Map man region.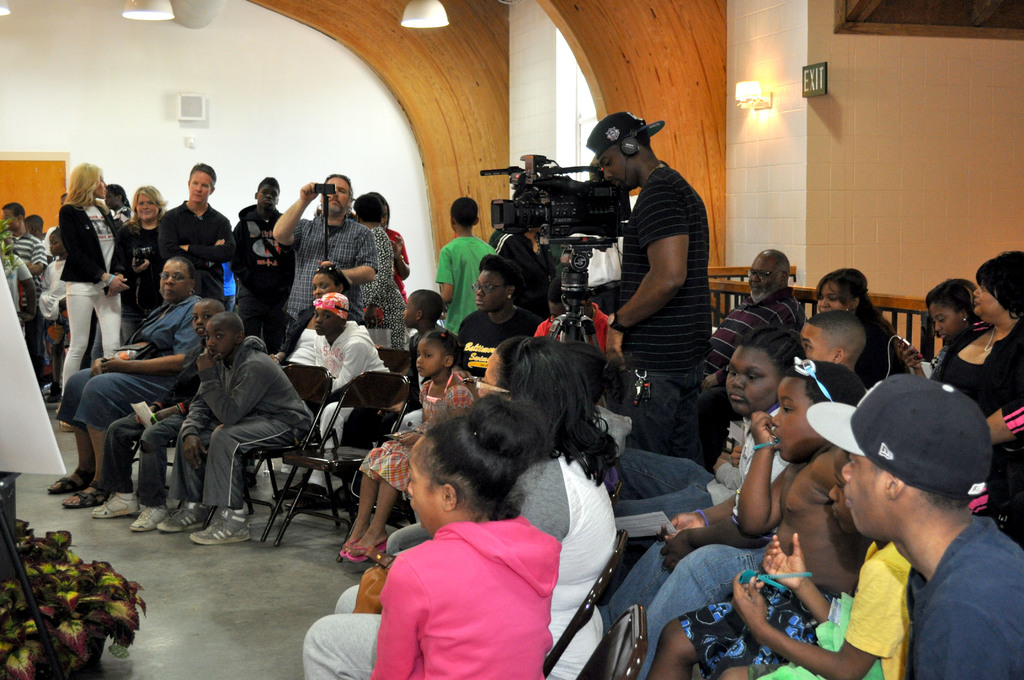
Mapped to (172, 145, 239, 293).
